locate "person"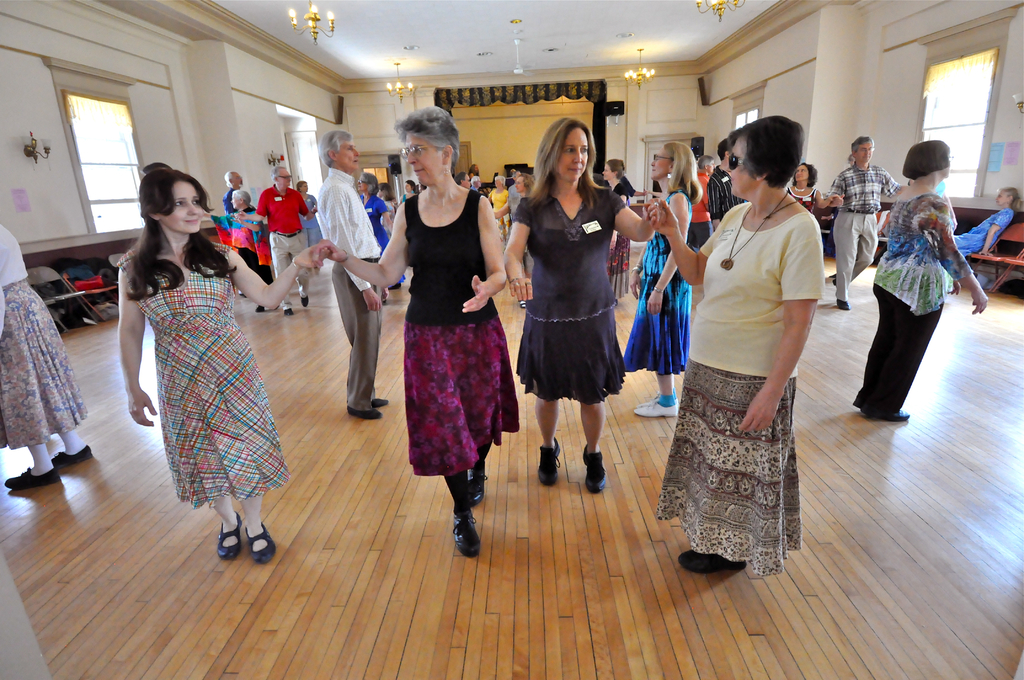
[left=208, top=189, right=264, bottom=311]
